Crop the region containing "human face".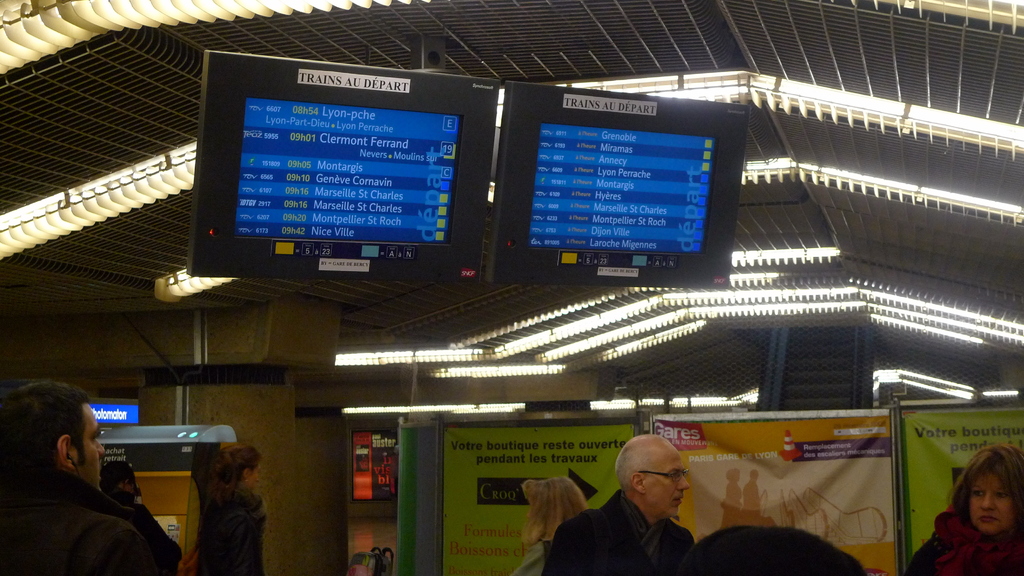
Crop region: (970, 467, 1017, 533).
